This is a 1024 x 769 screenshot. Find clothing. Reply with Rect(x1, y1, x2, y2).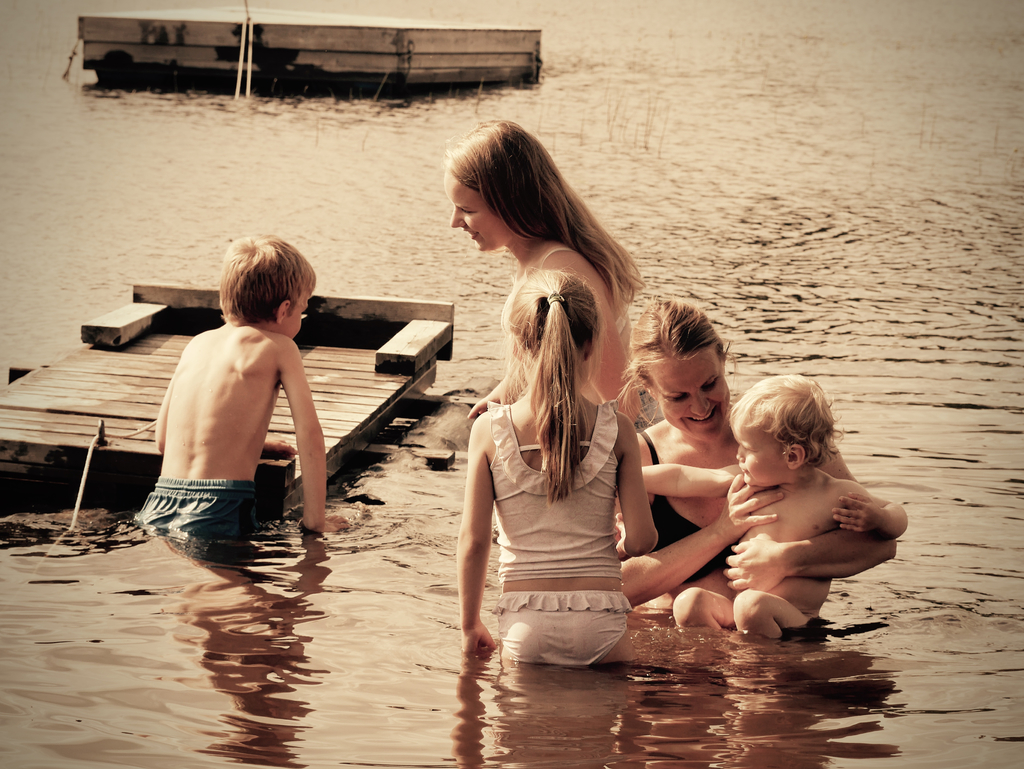
Rect(134, 480, 257, 539).
